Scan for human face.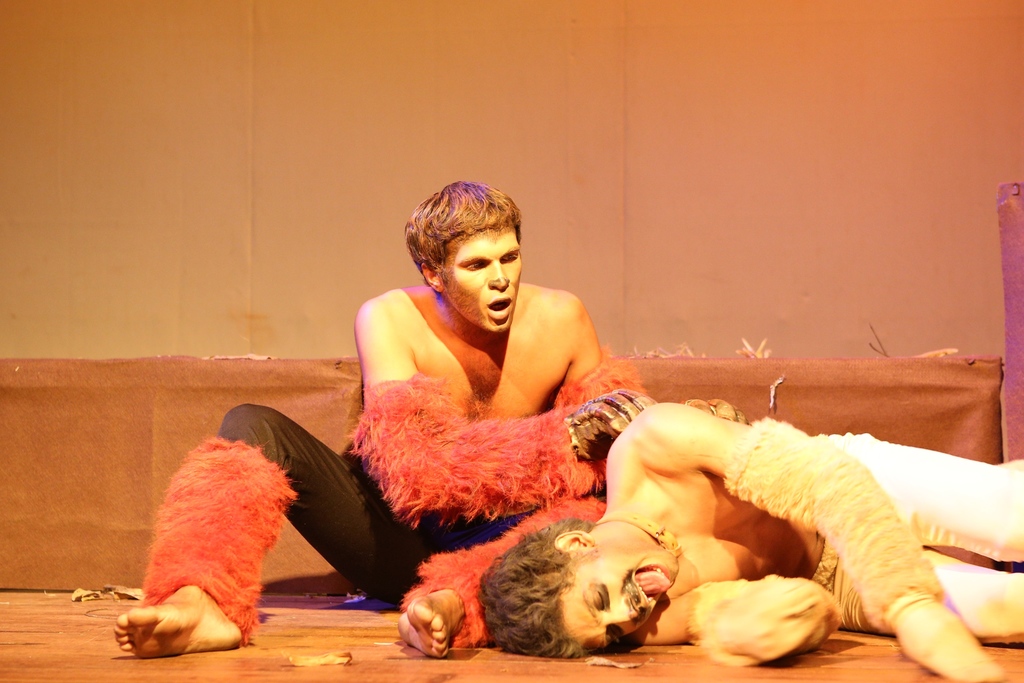
Scan result: bbox=[564, 542, 675, 648].
